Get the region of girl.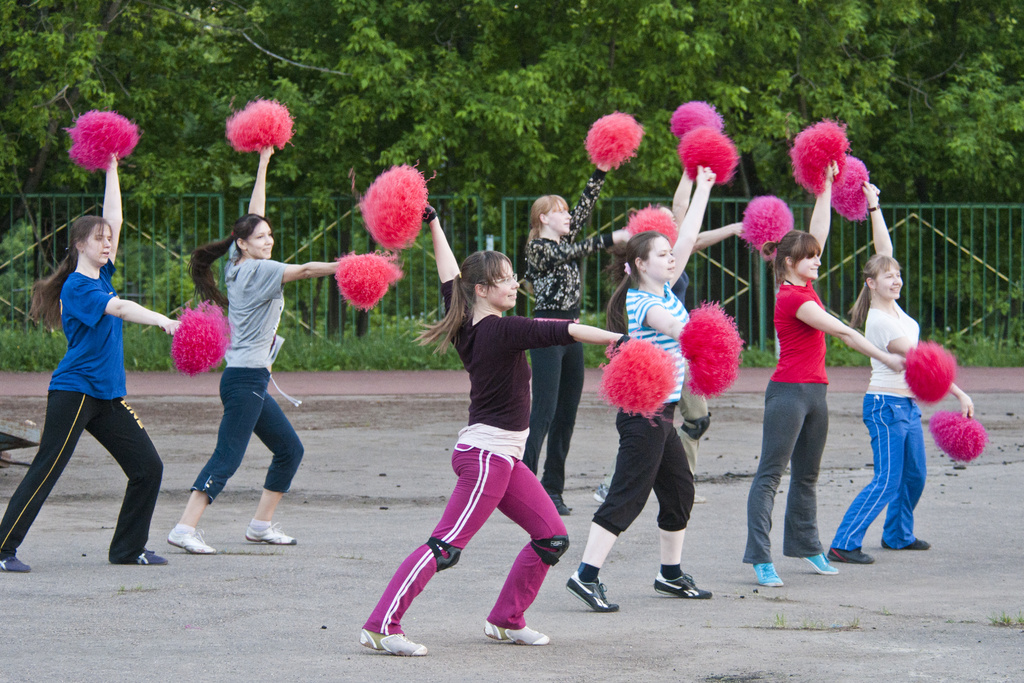
<bbox>163, 140, 337, 555</bbox>.
